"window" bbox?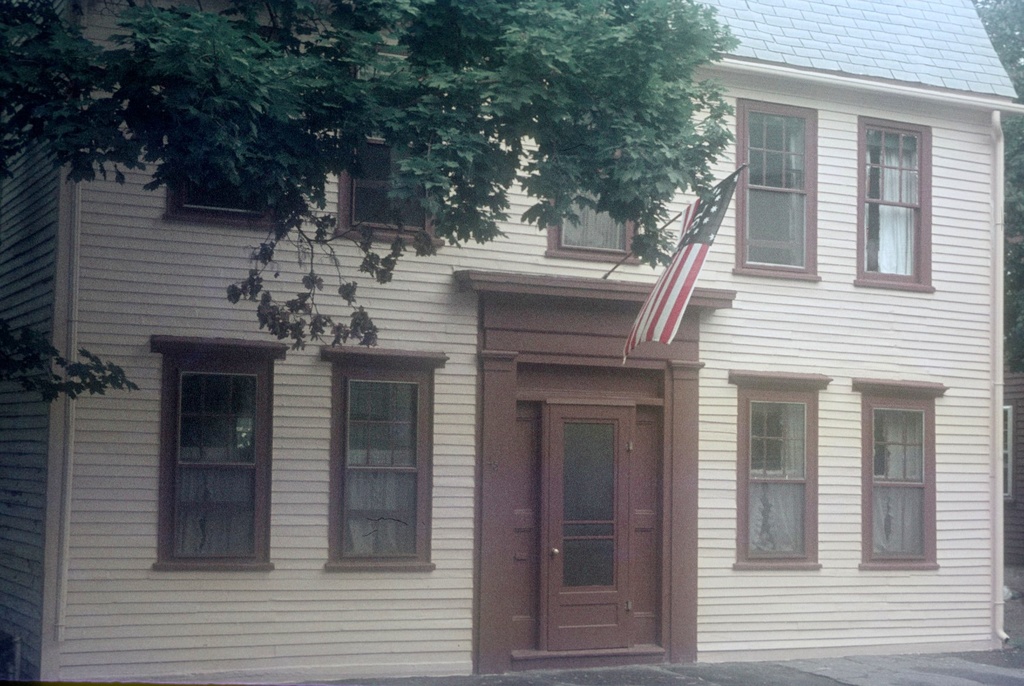
bbox=[163, 140, 307, 229]
